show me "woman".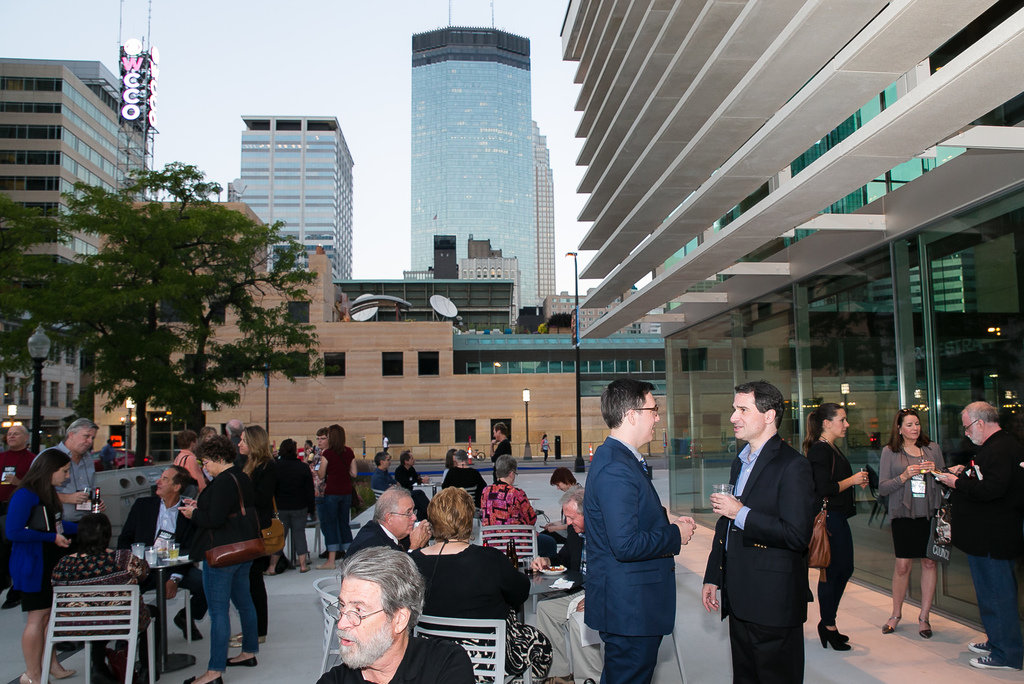
"woman" is here: detection(236, 423, 282, 652).
